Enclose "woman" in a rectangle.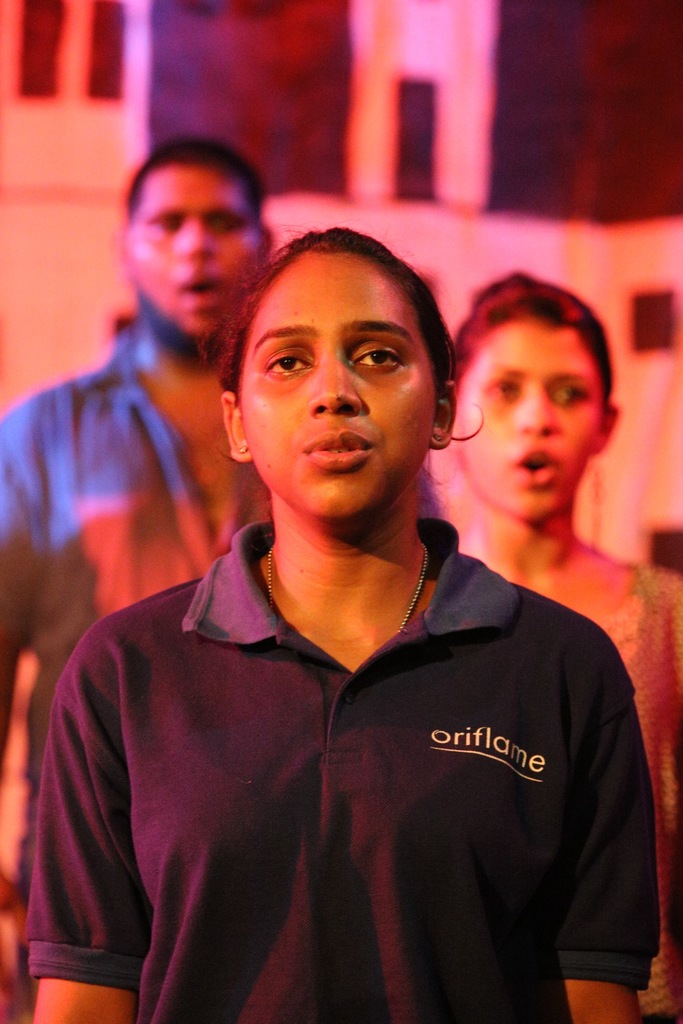
bbox=(38, 212, 661, 970).
